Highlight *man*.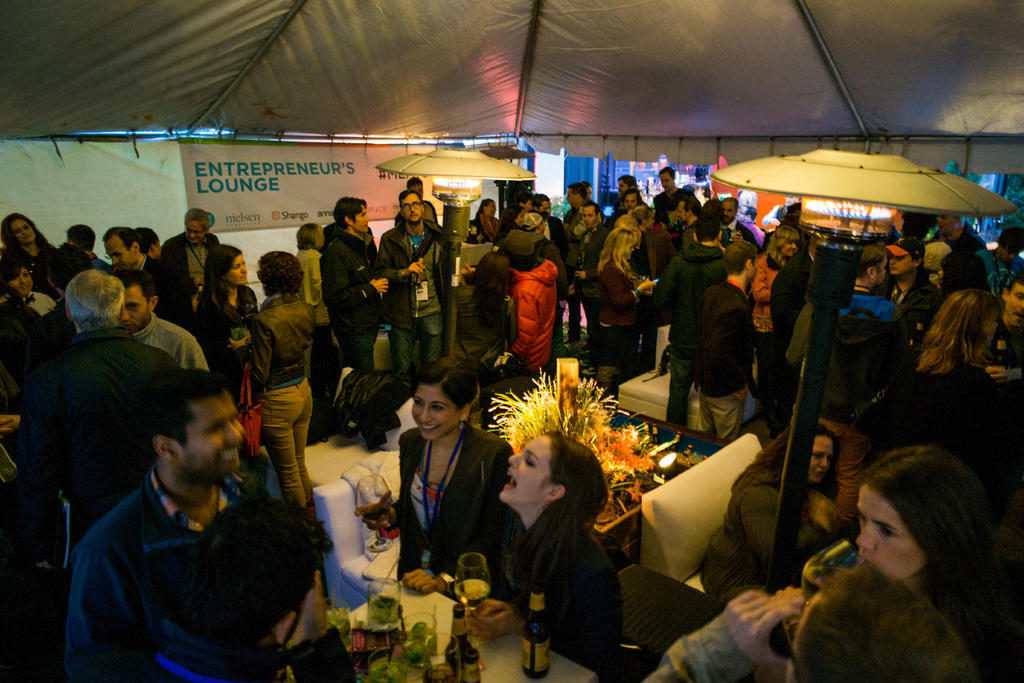
Highlighted region: l=562, t=178, r=601, b=341.
